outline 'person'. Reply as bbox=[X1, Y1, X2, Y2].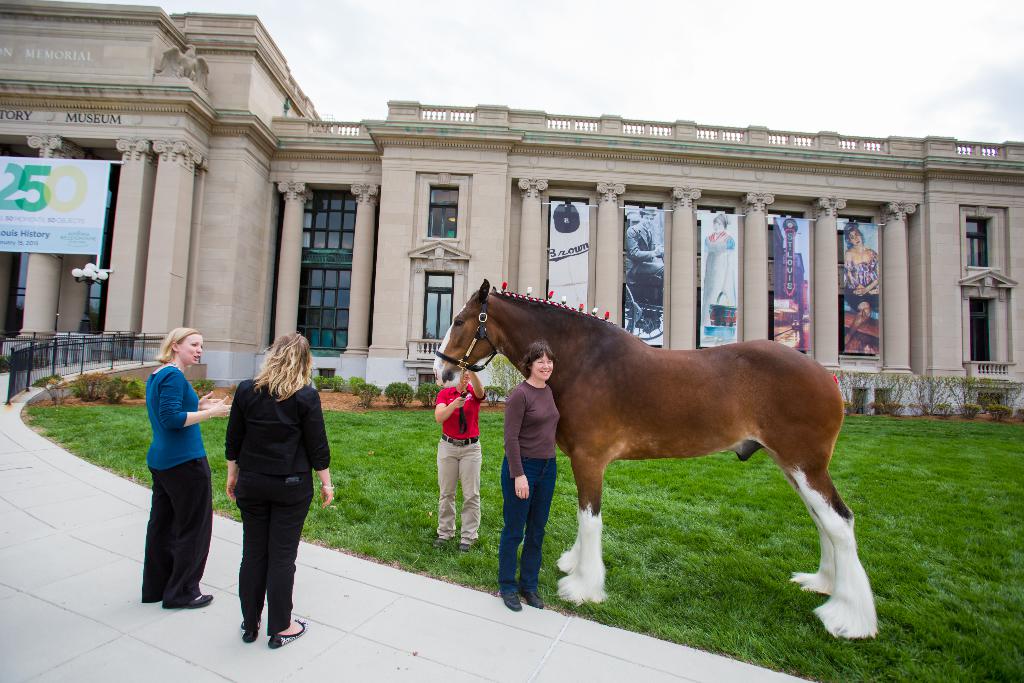
bbox=[434, 362, 488, 552].
